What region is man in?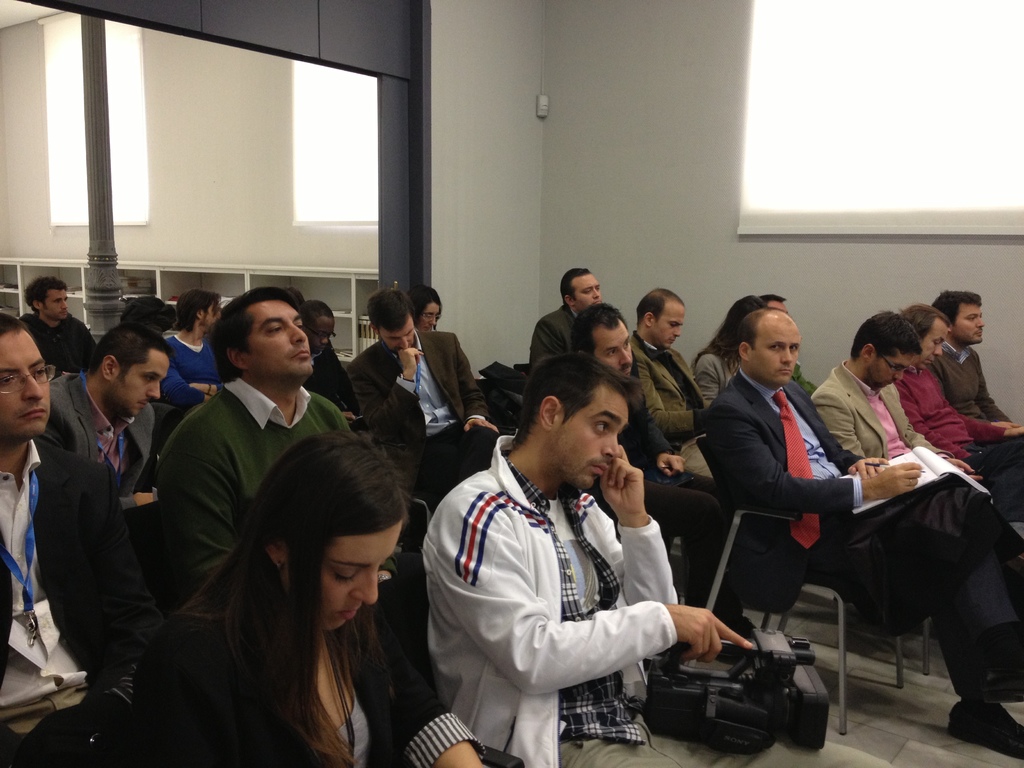
(805, 311, 989, 493).
